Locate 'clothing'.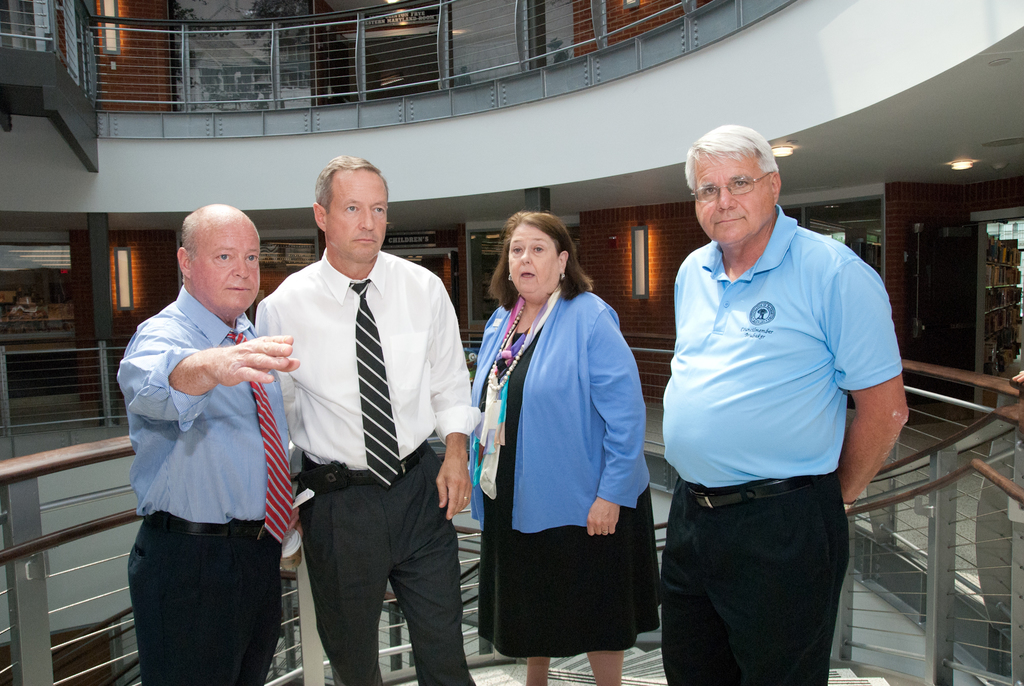
Bounding box: Rect(245, 236, 493, 685).
